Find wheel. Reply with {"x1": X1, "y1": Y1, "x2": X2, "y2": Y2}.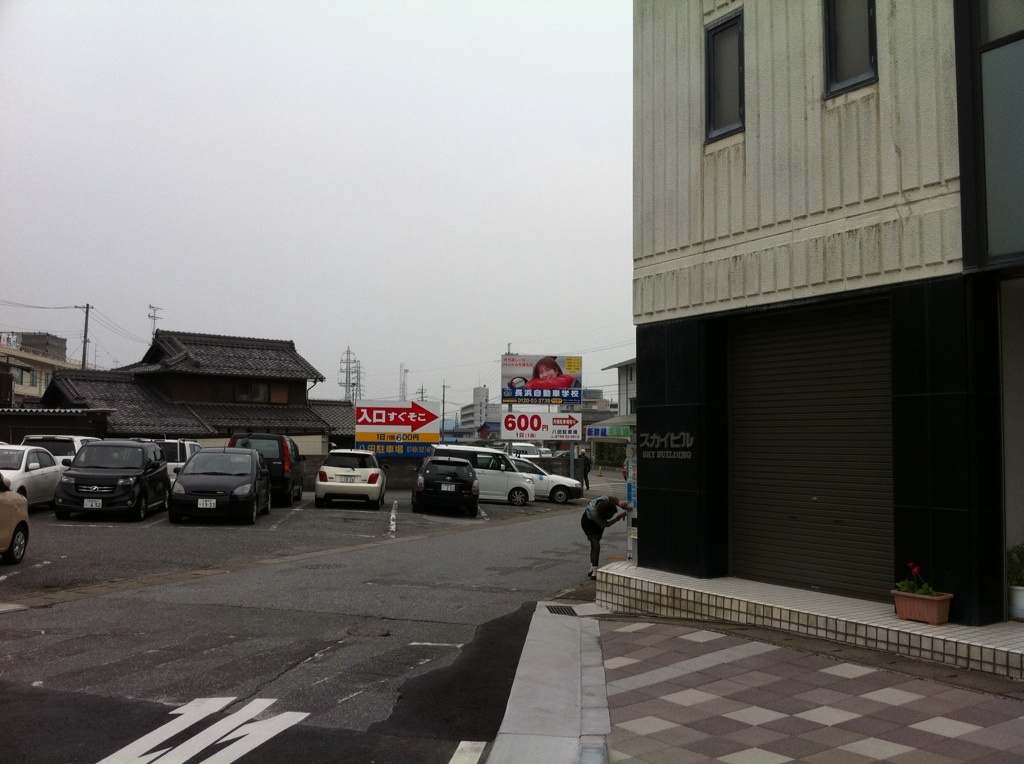
{"x1": 267, "y1": 490, "x2": 275, "y2": 513}.
